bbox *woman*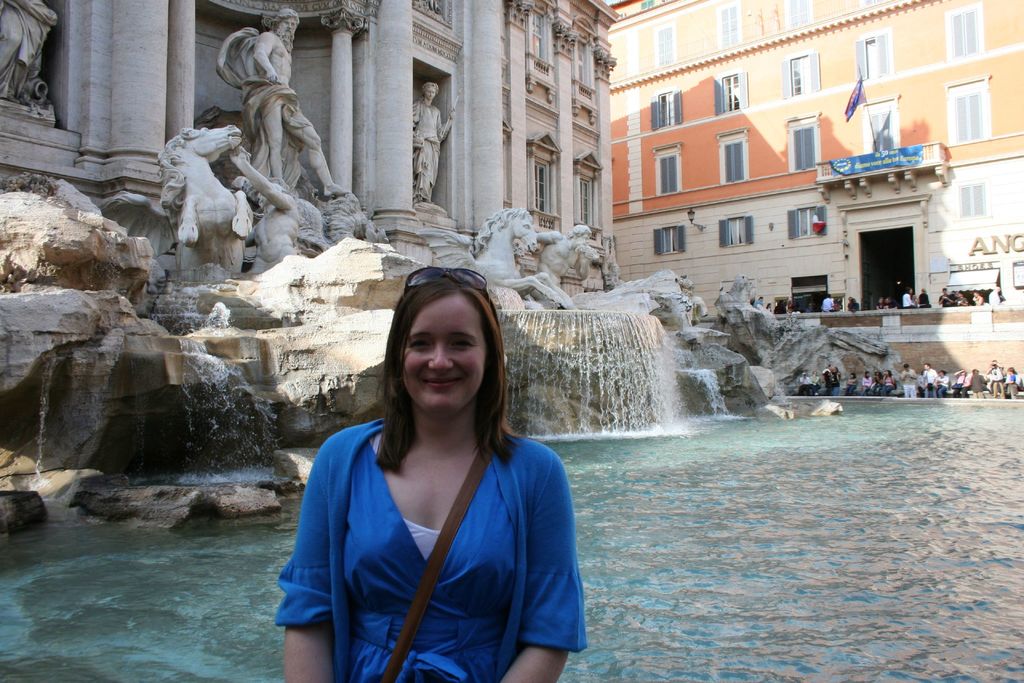
[left=844, top=372, right=858, bottom=399]
